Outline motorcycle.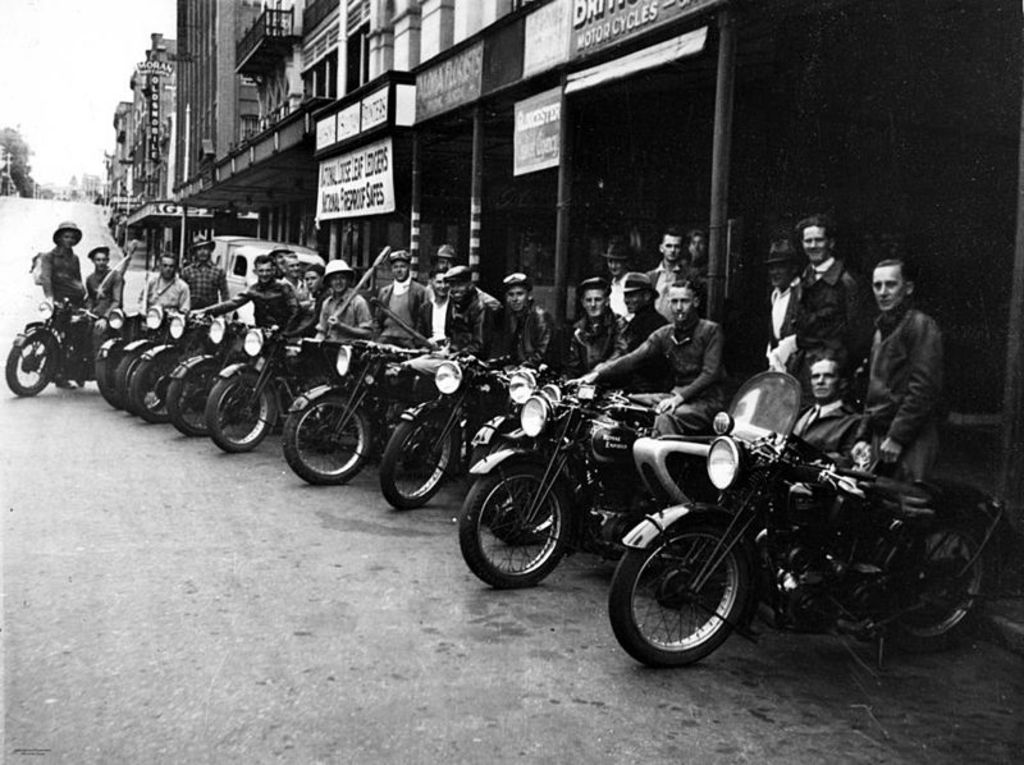
Outline: [97, 304, 128, 402].
